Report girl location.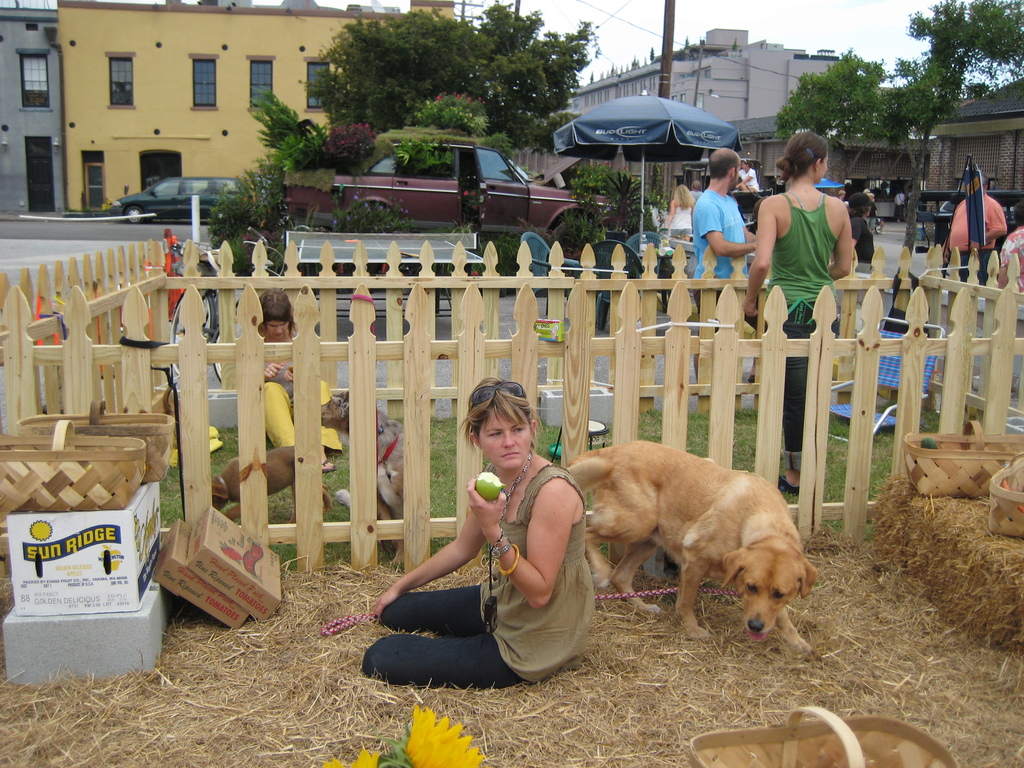
Report: x1=744, y1=131, x2=856, y2=498.
